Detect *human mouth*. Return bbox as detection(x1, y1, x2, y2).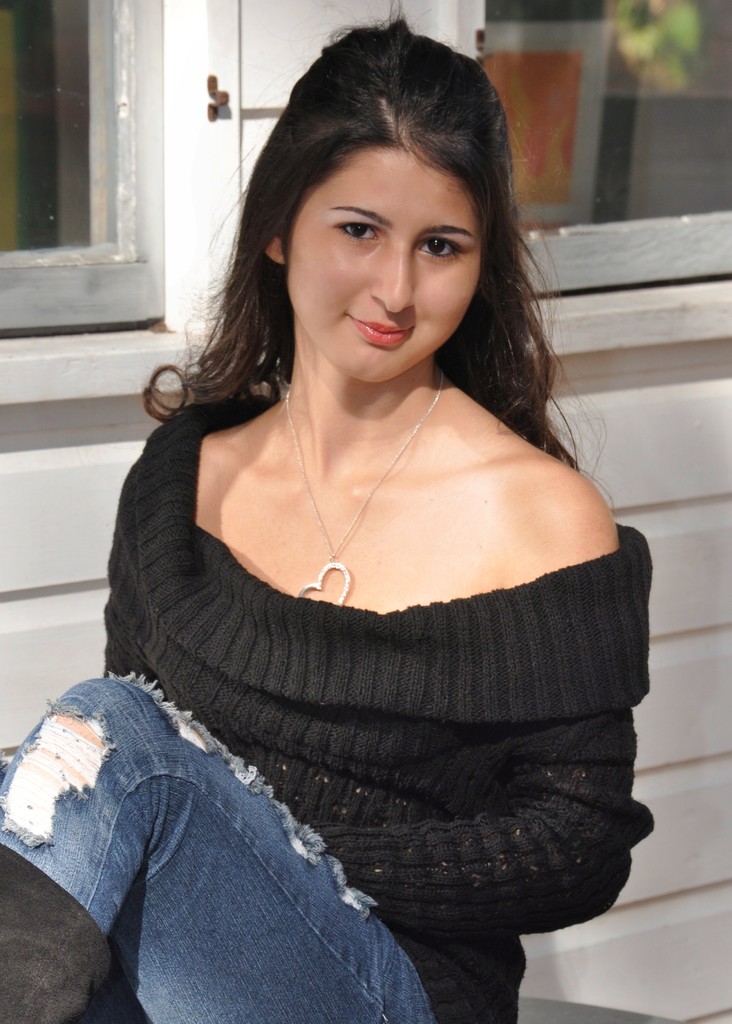
detection(341, 311, 425, 353).
